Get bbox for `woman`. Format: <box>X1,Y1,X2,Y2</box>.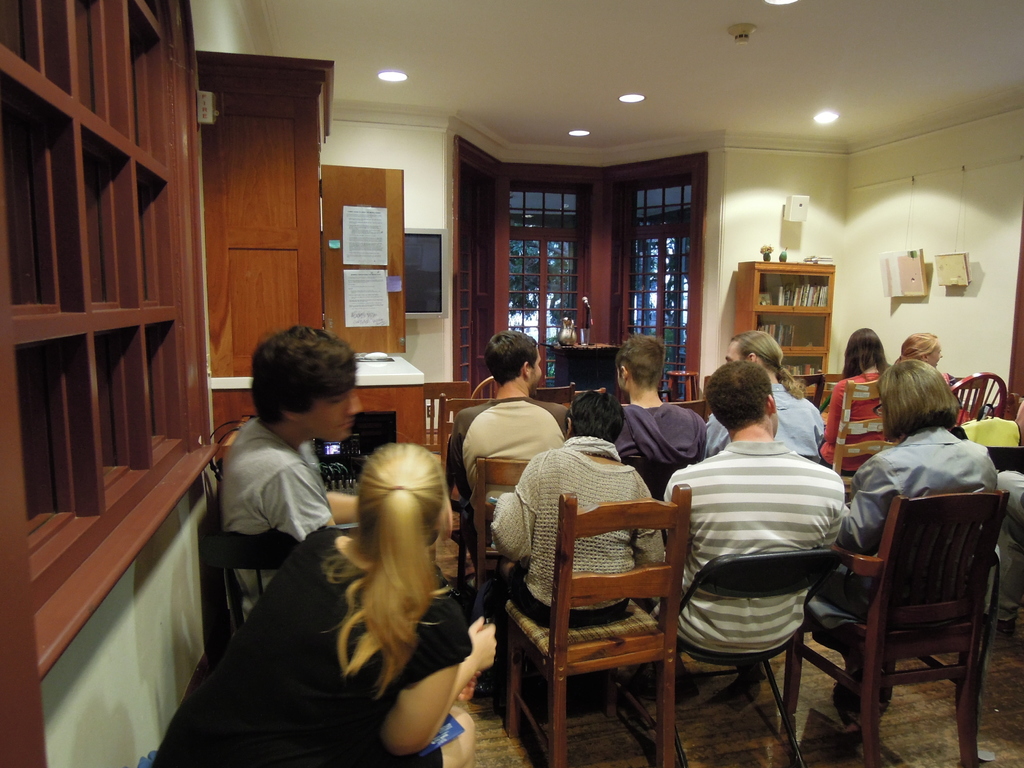
<box>819,323,904,486</box>.
